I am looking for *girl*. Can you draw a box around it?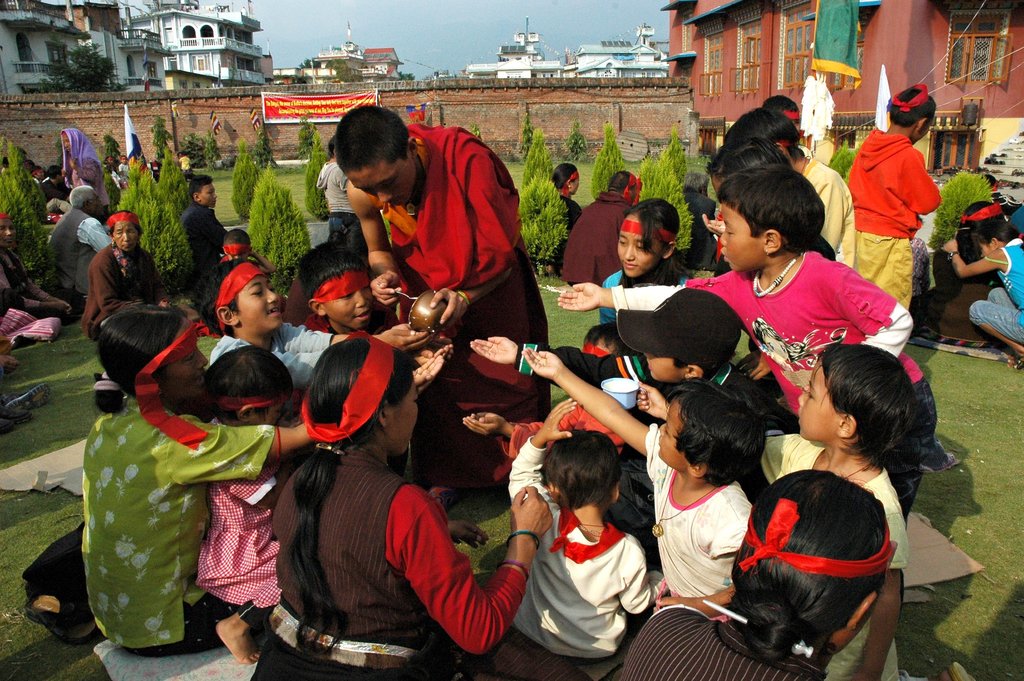
Sure, the bounding box is (left=636, top=341, right=920, bottom=680).
